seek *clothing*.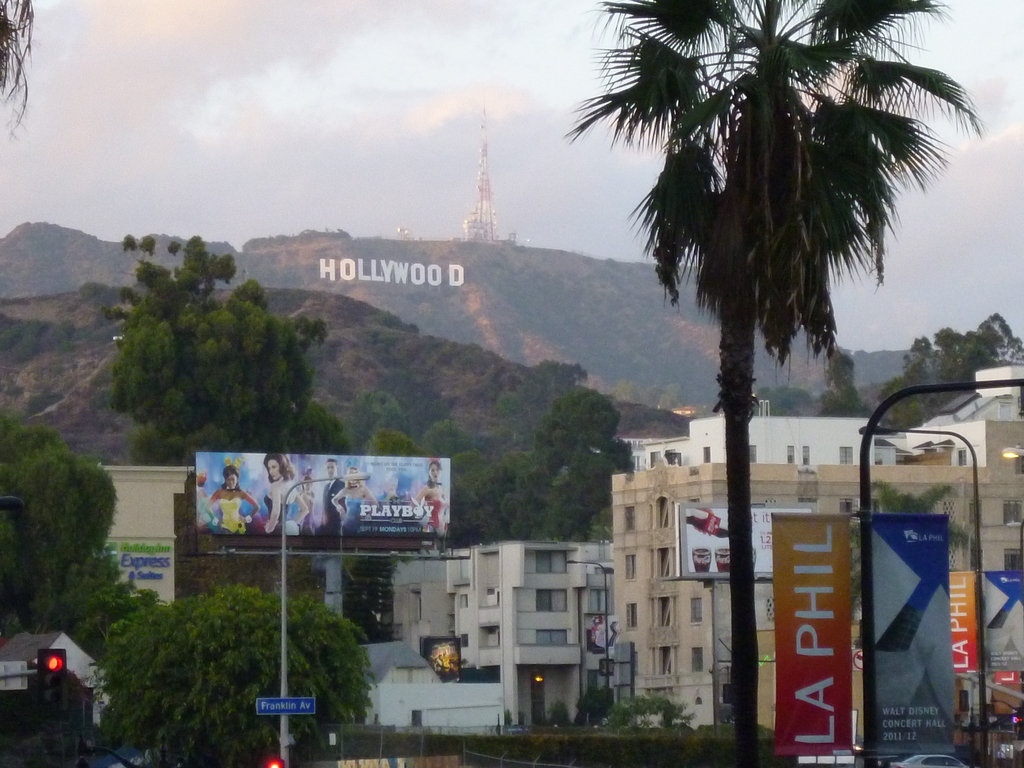
[x1=214, y1=497, x2=247, y2=535].
